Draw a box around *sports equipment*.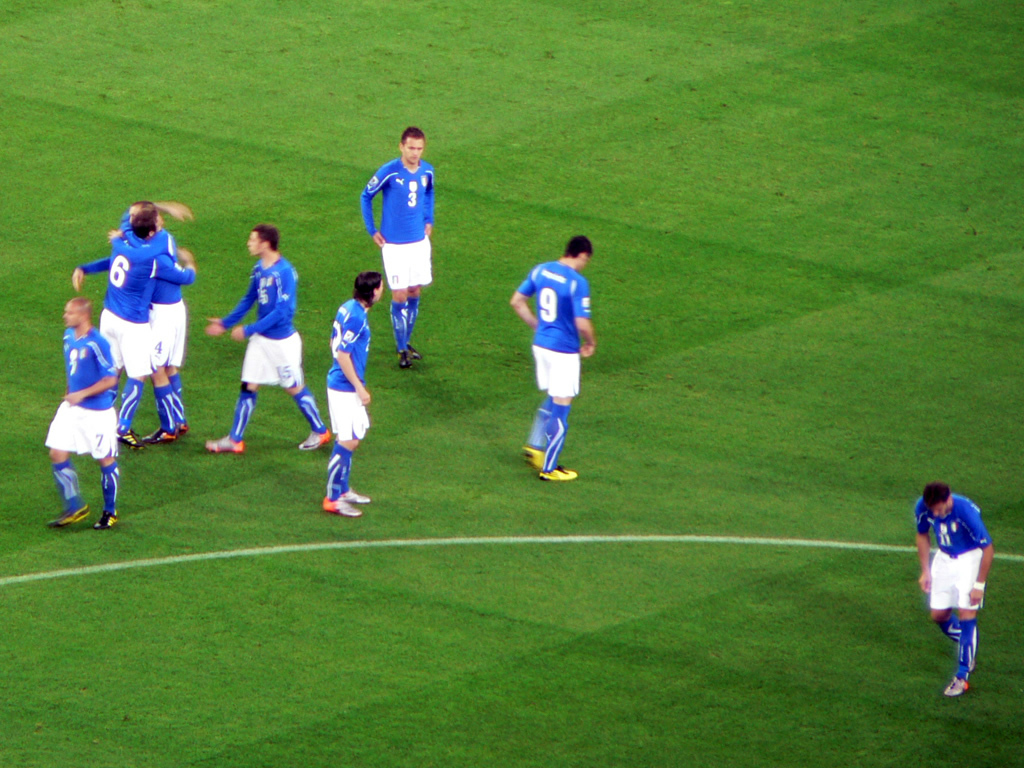
(x1=518, y1=443, x2=546, y2=478).
